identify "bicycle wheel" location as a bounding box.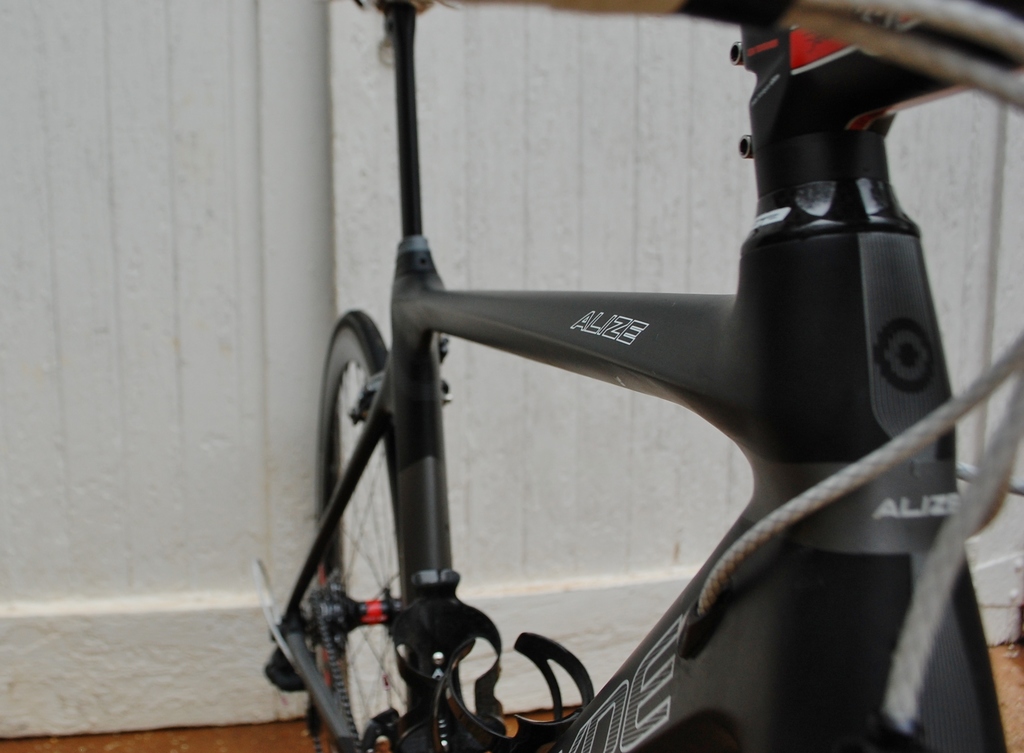
{"left": 313, "top": 306, "right": 399, "bottom": 752}.
